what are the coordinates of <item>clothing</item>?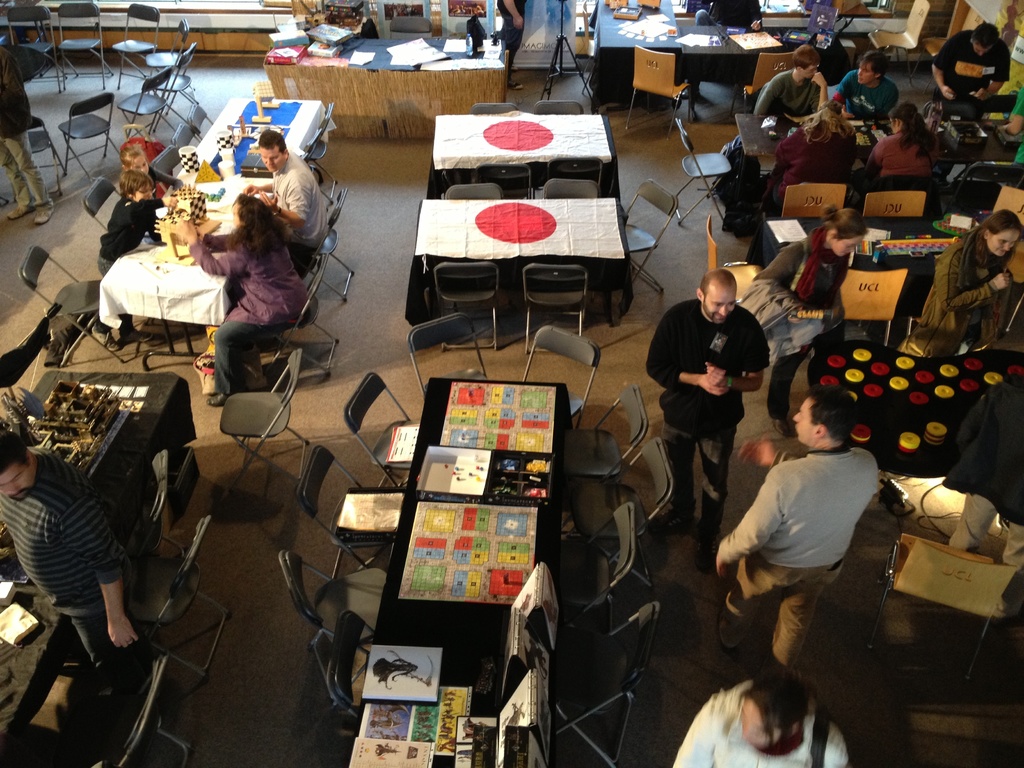
x1=0, y1=65, x2=28, y2=140.
